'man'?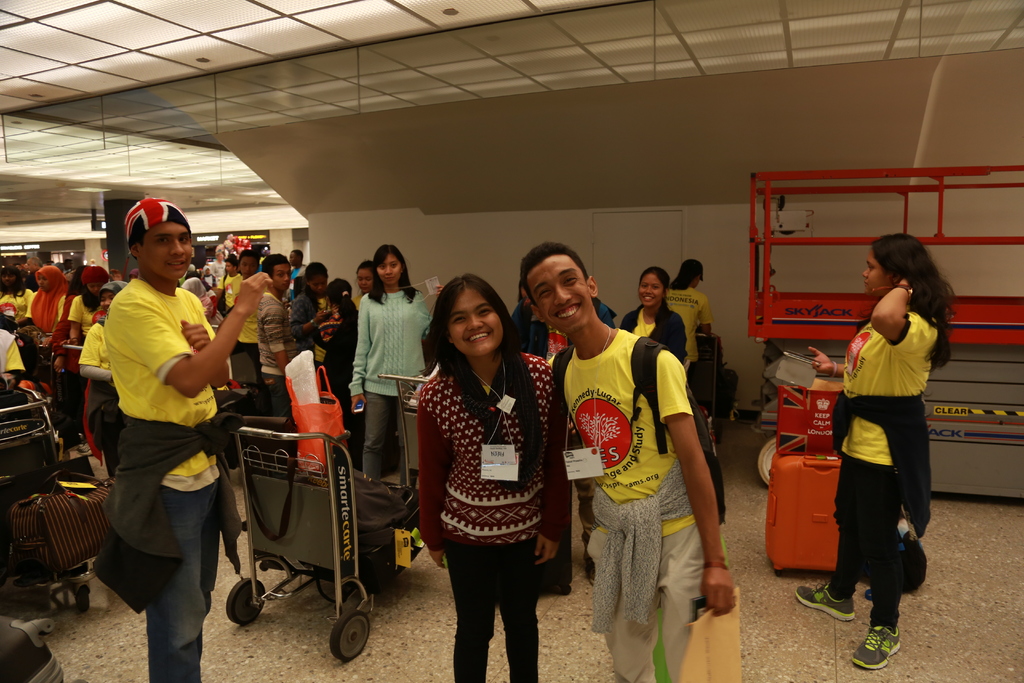
{"left": 211, "top": 256, "right": 244, "bottom": 311}
